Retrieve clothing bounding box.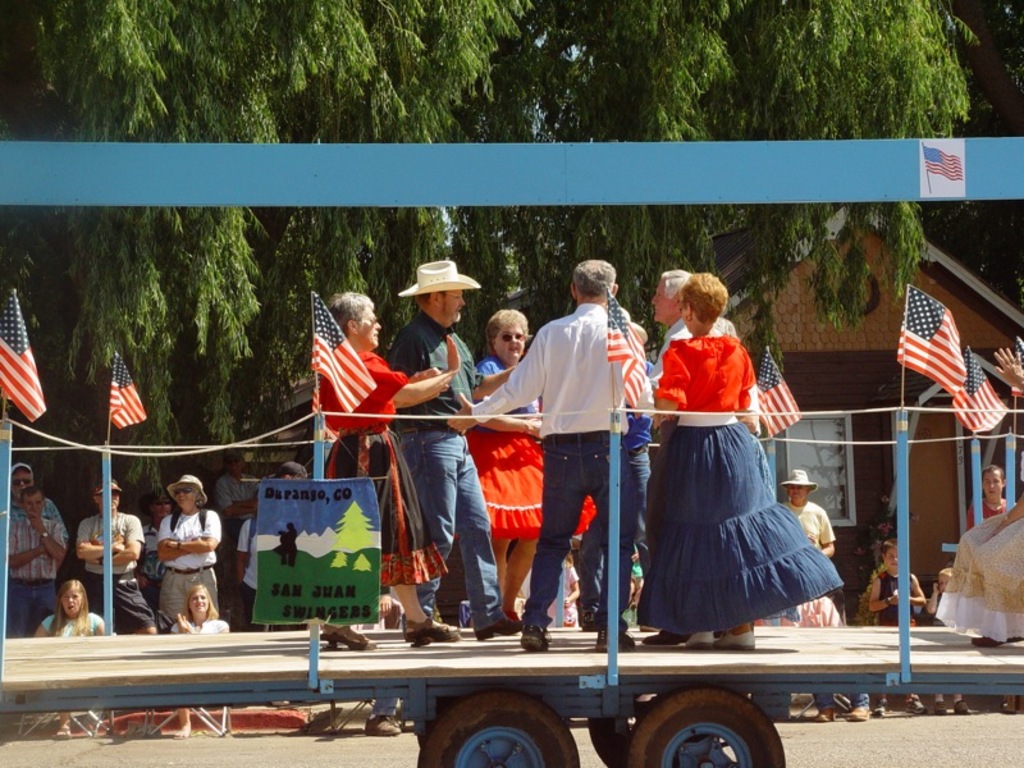
Bounding box: 965, 500, 1010, 534.
